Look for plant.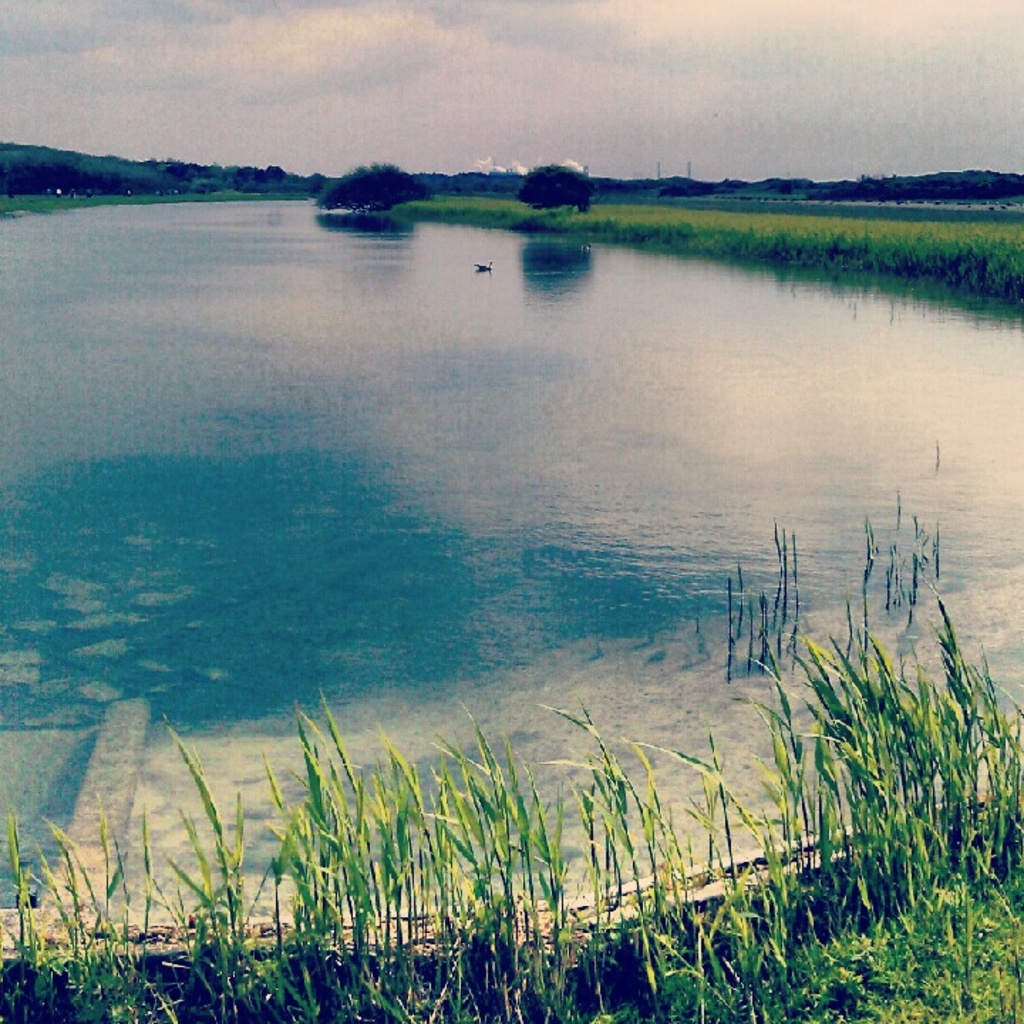
Found: 913:513:924:545.
